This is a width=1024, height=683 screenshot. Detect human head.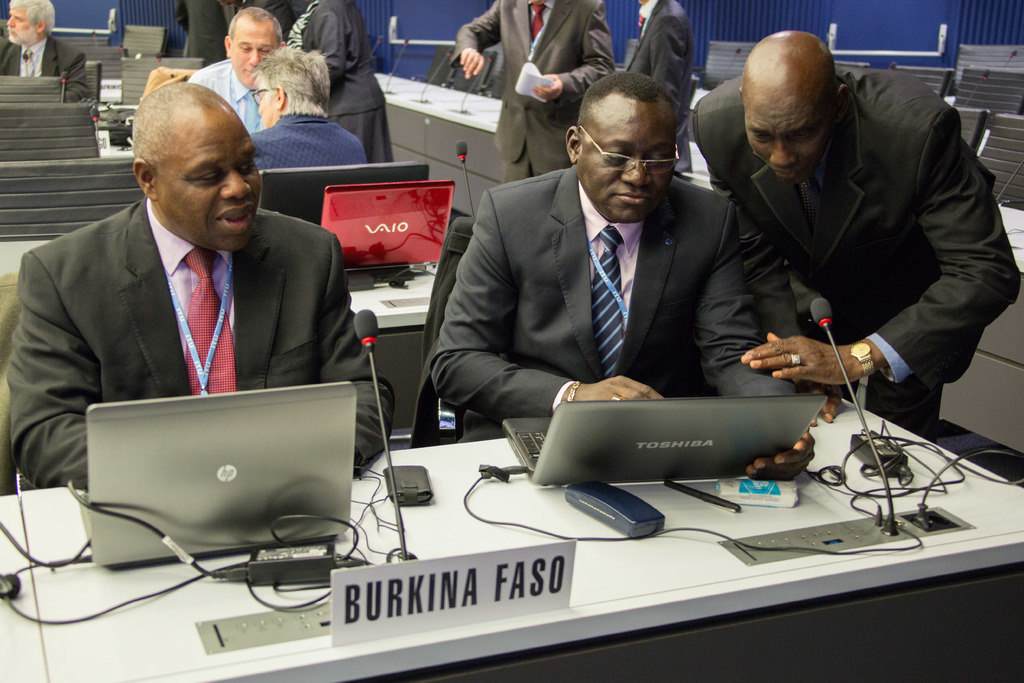
locate(7, 0, 56, 44).
